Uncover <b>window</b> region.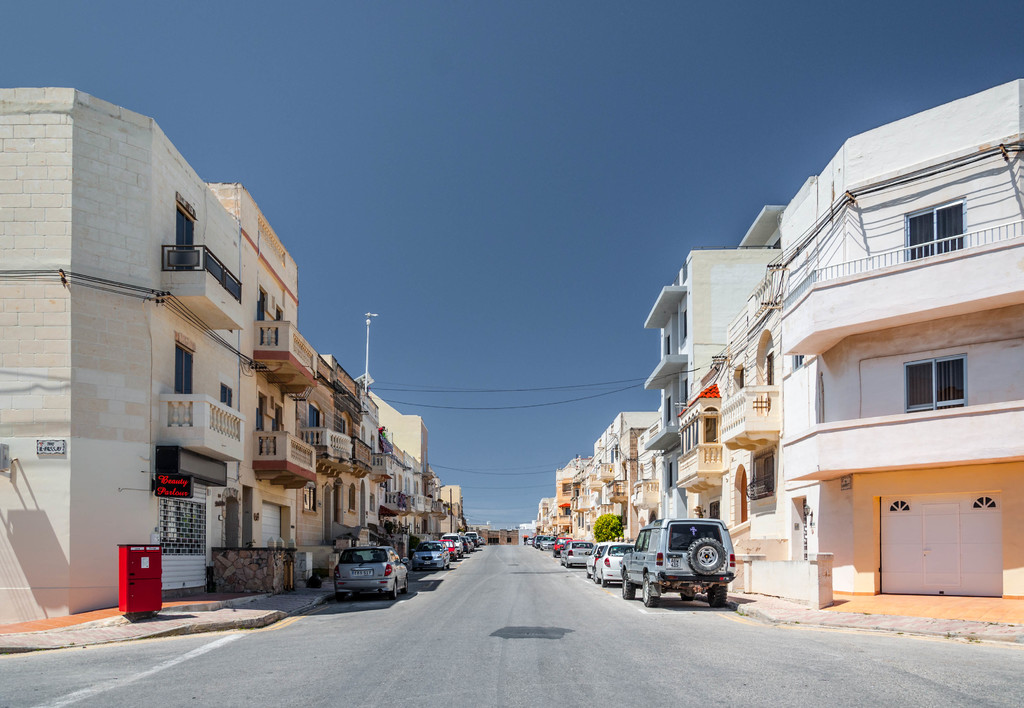
Uncovered: 630, 529, 650, 552.
